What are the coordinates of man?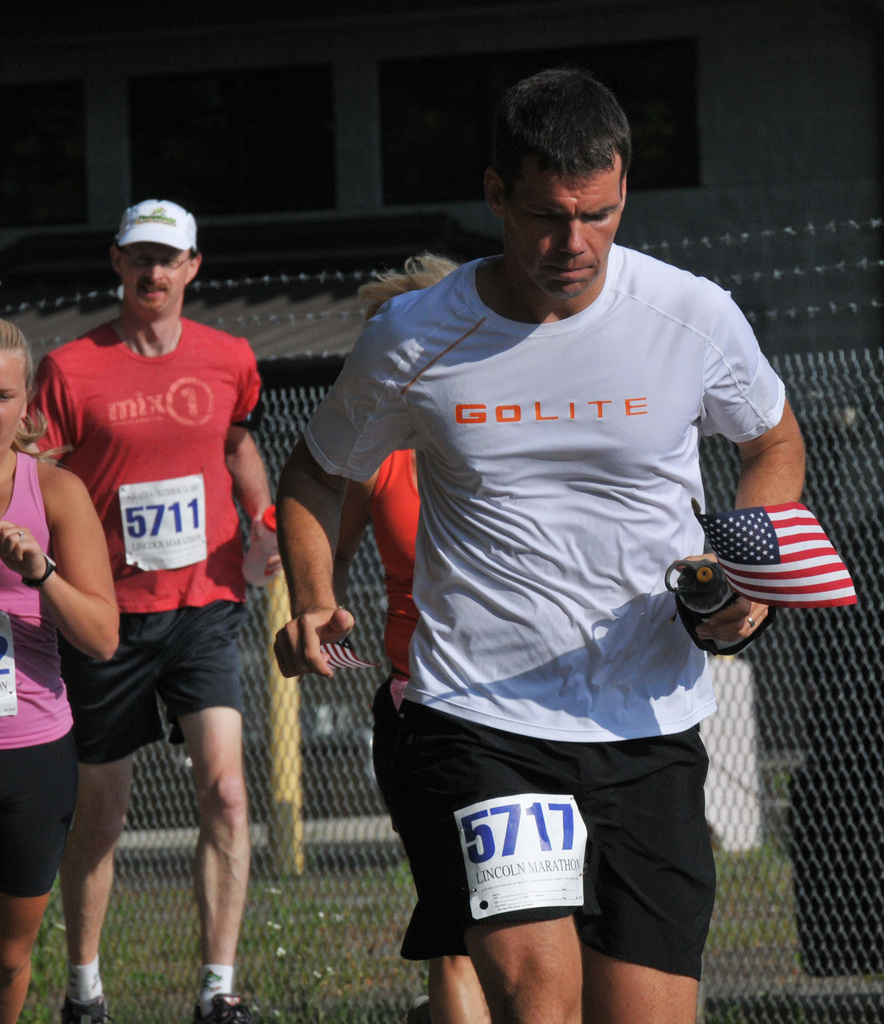
region(245, 78, 822, 1023).
